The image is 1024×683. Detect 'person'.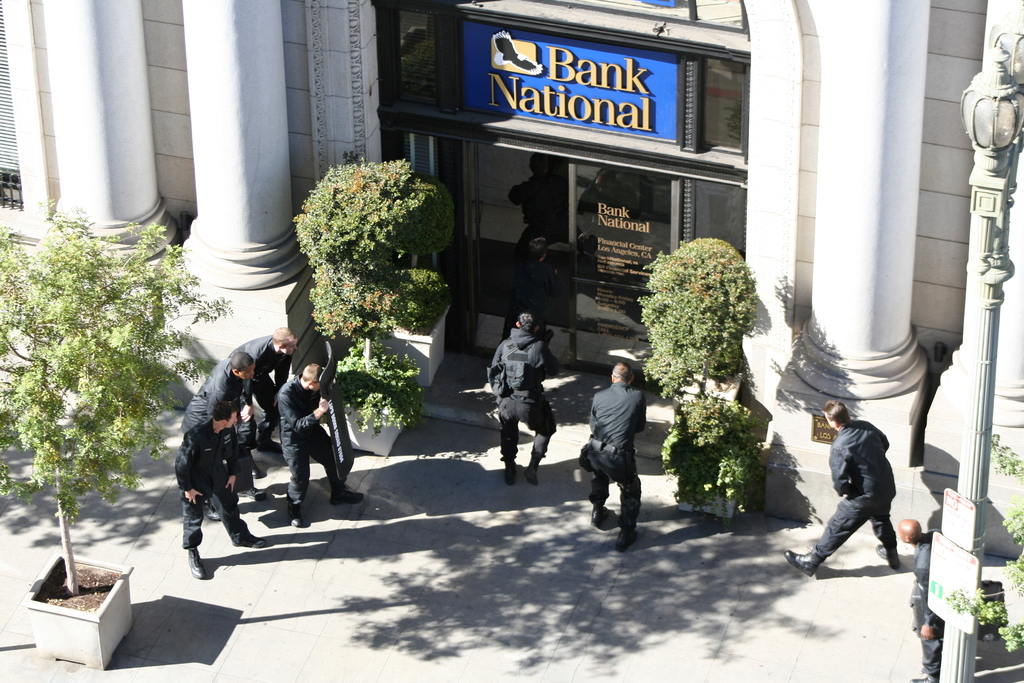
Detection: [left=810, top=397, right=917, bottom=589].
